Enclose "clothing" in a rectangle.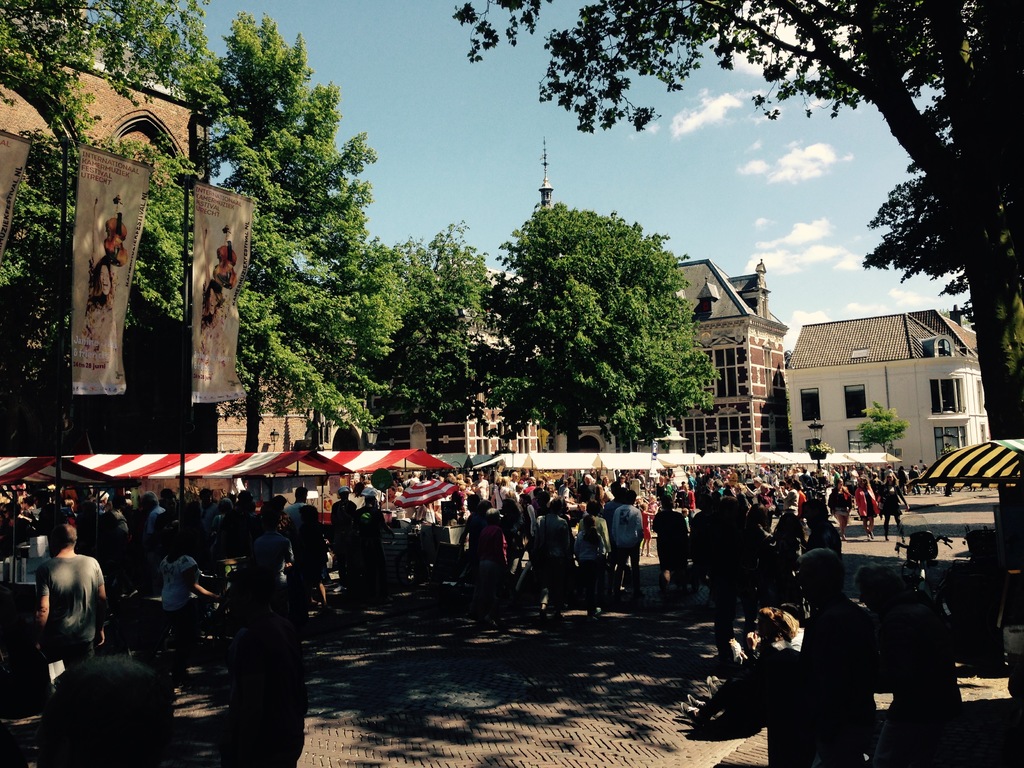
{"left": 856, "top": 485, "right": 877, "bottom": 524}.
